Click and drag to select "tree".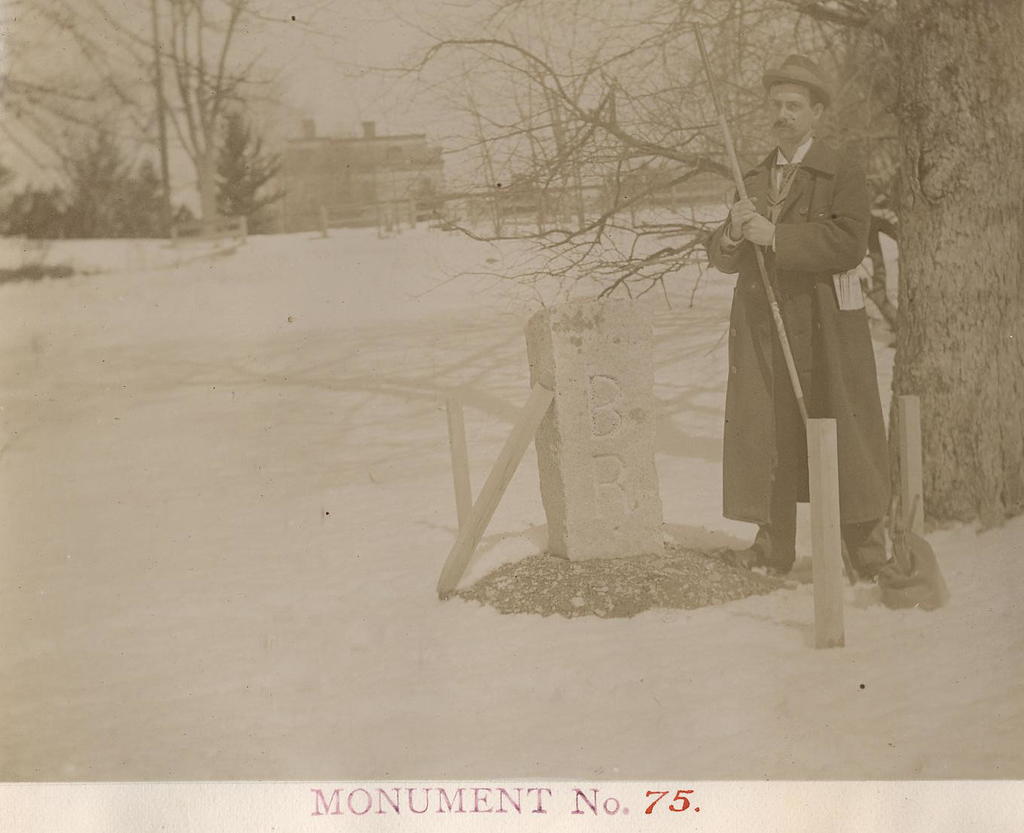
Selection: <box>16,163,206,234</box>.
